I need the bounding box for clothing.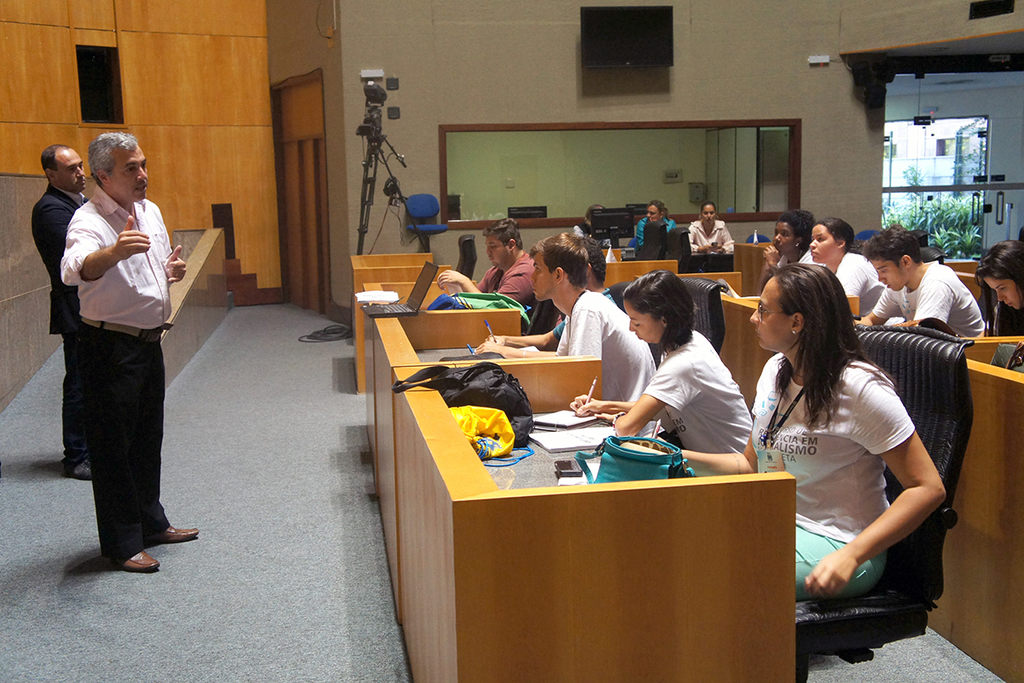
Here it is: pyautogui.locateOnScreen(646, 335, 758, 477).
